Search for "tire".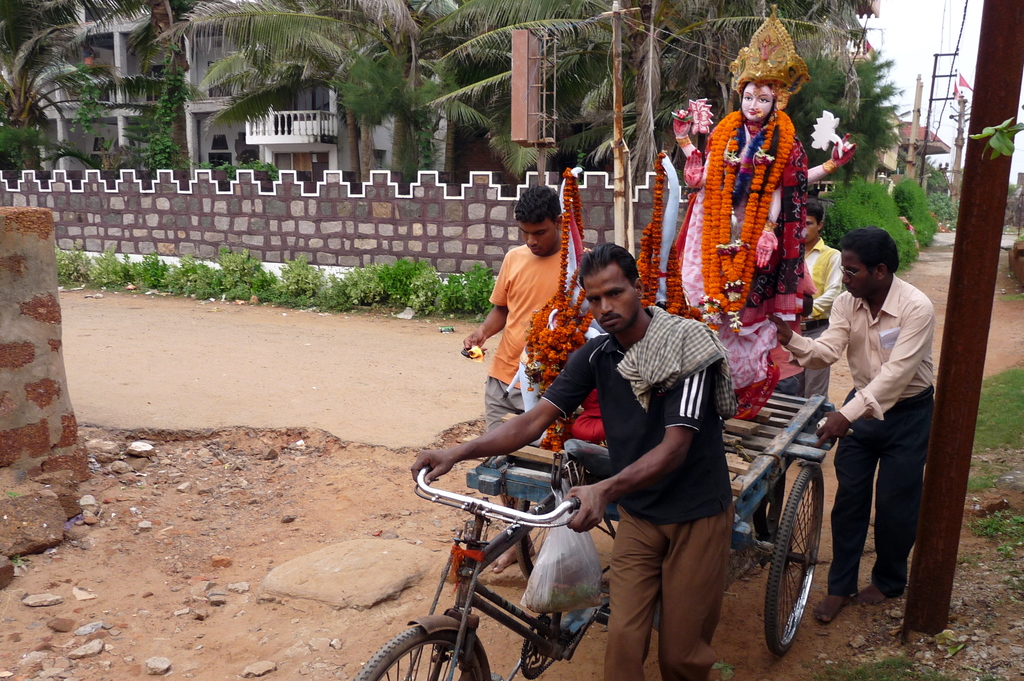
Found at [761,463,822,655].
